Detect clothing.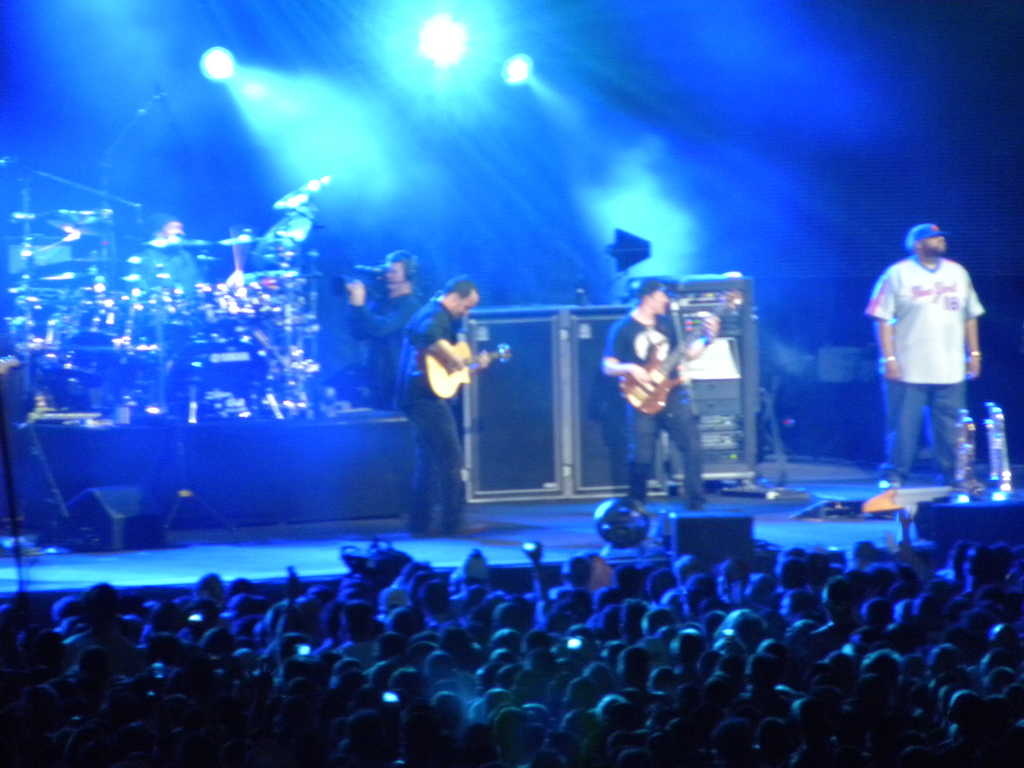
Detected at {"x1": 389, "y1": 302, "x2": 470, "y2": 531}.
